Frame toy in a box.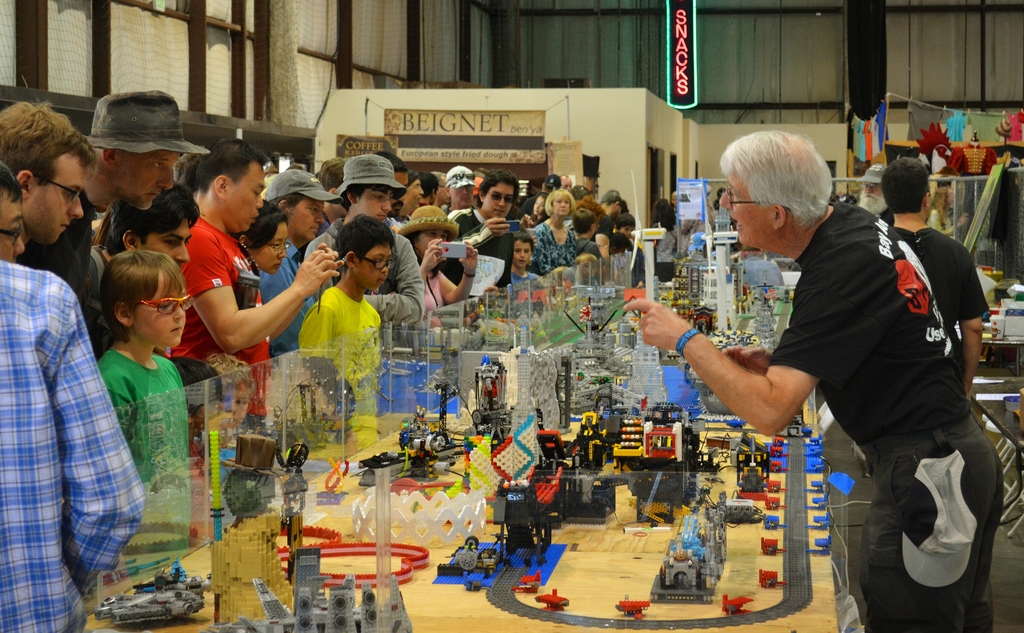
[left=529, top=402, right=630, bottom=519].
